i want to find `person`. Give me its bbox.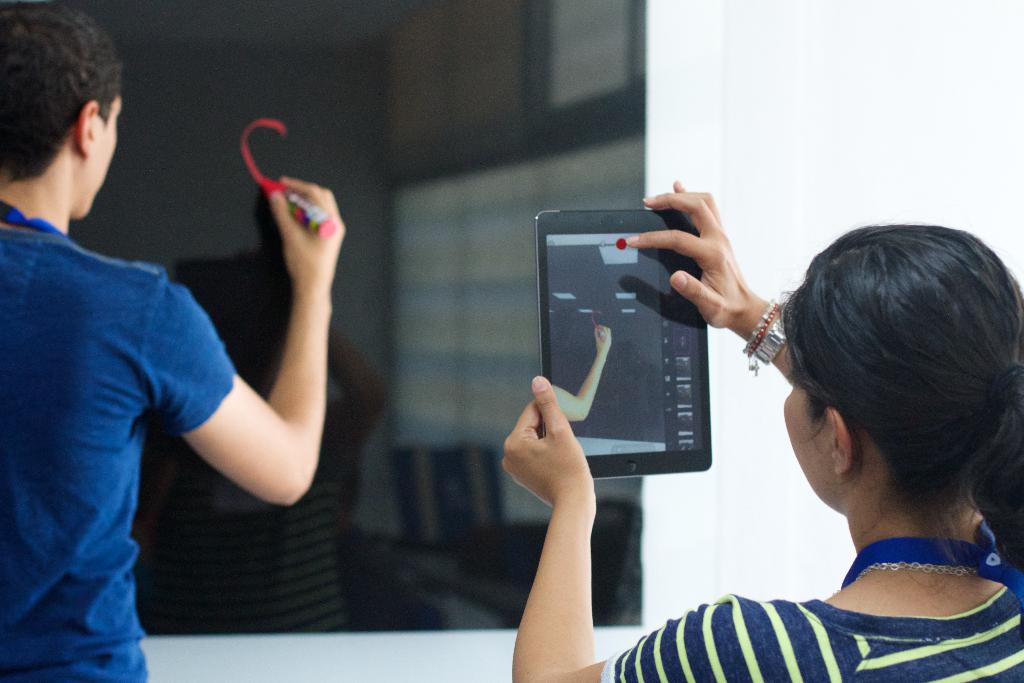
select_region(501, 183, 1023, 682).
